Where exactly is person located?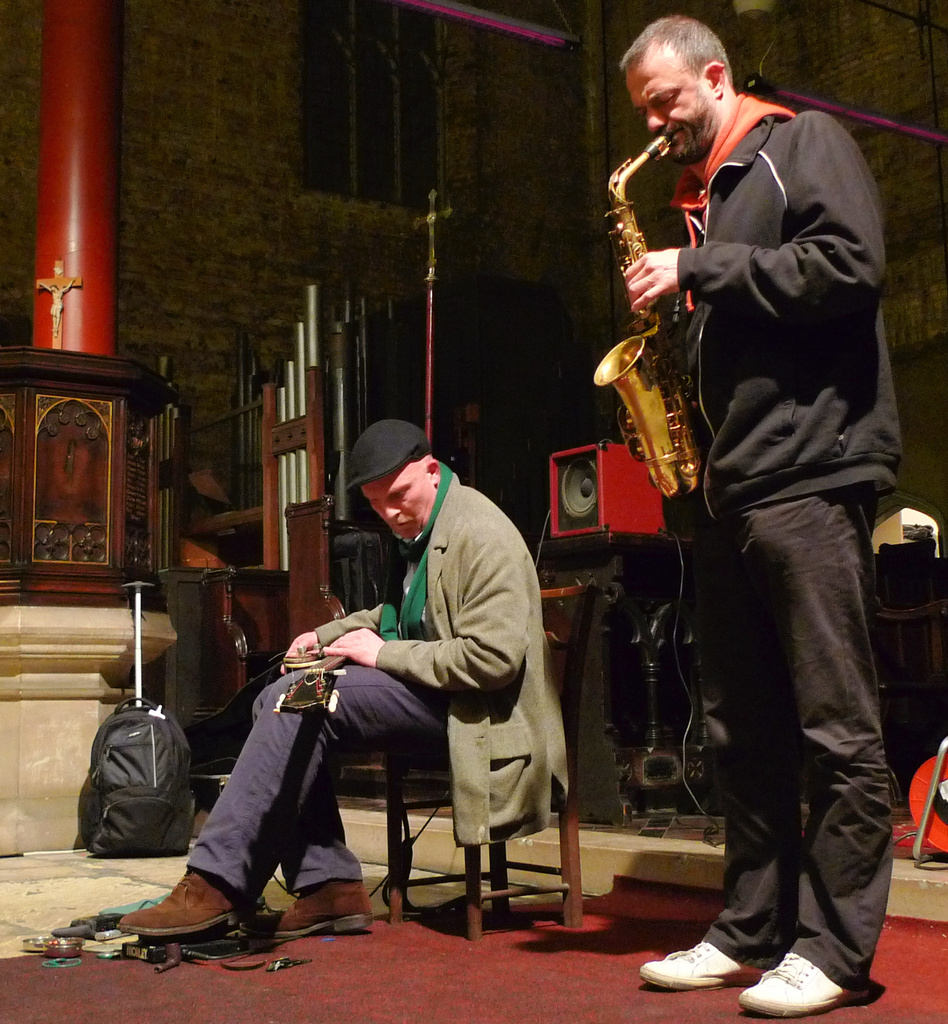
Its bounding box is <region>115, 412, 570, 948</region>.
